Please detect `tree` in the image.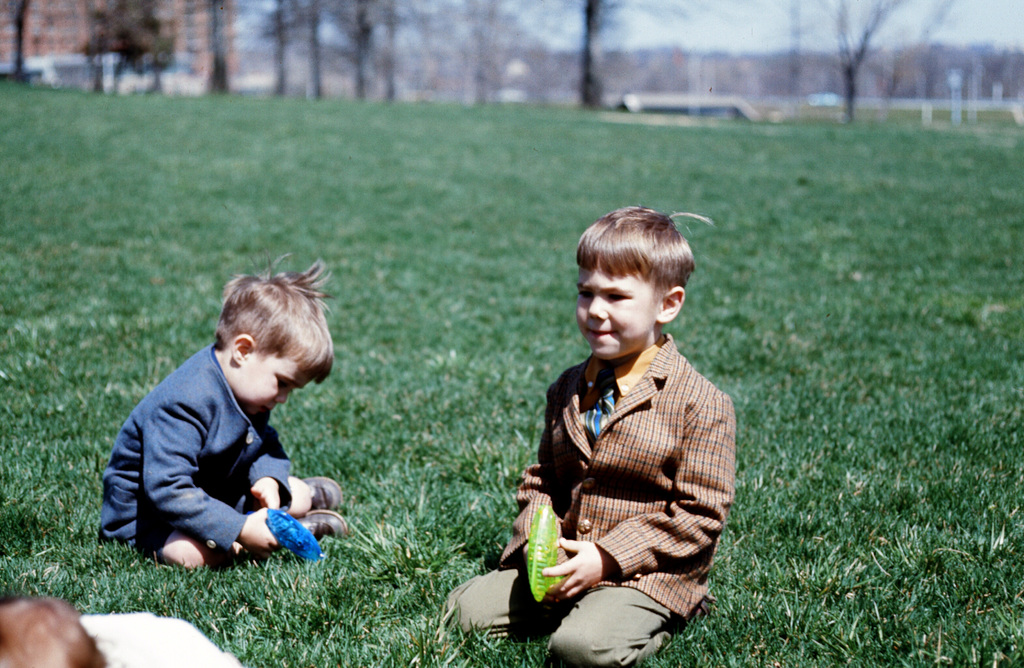
<region>387, 0, 395, 102</region>.
